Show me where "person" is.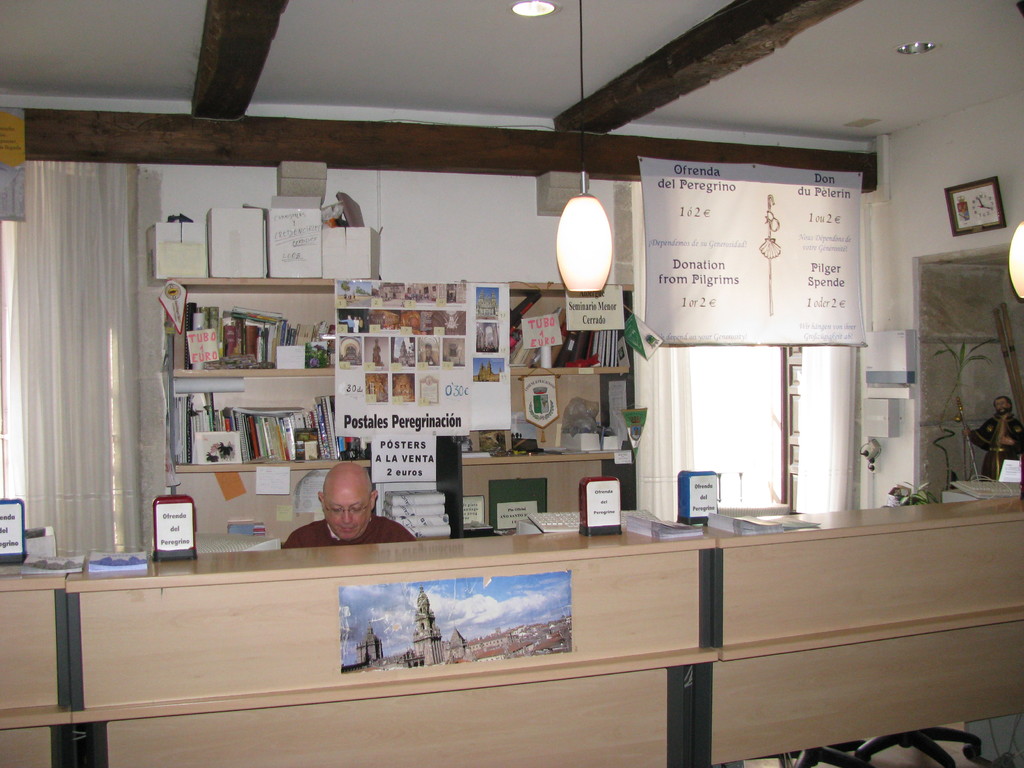
"person" is at 287:459:385:570.
